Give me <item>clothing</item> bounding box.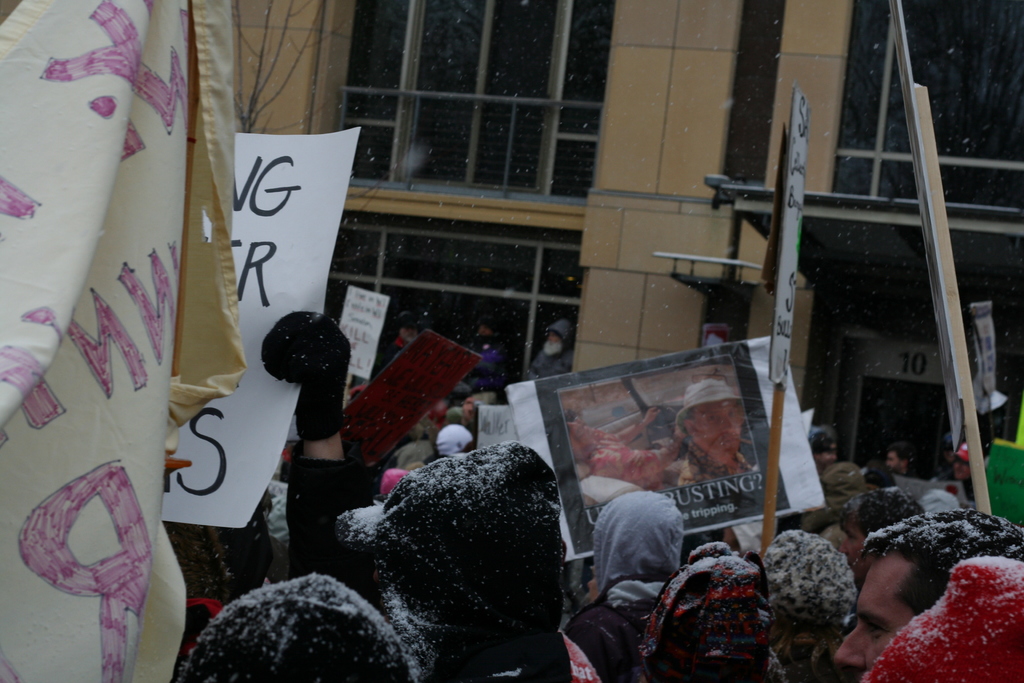
bbox(328, 445, 600, 682).
